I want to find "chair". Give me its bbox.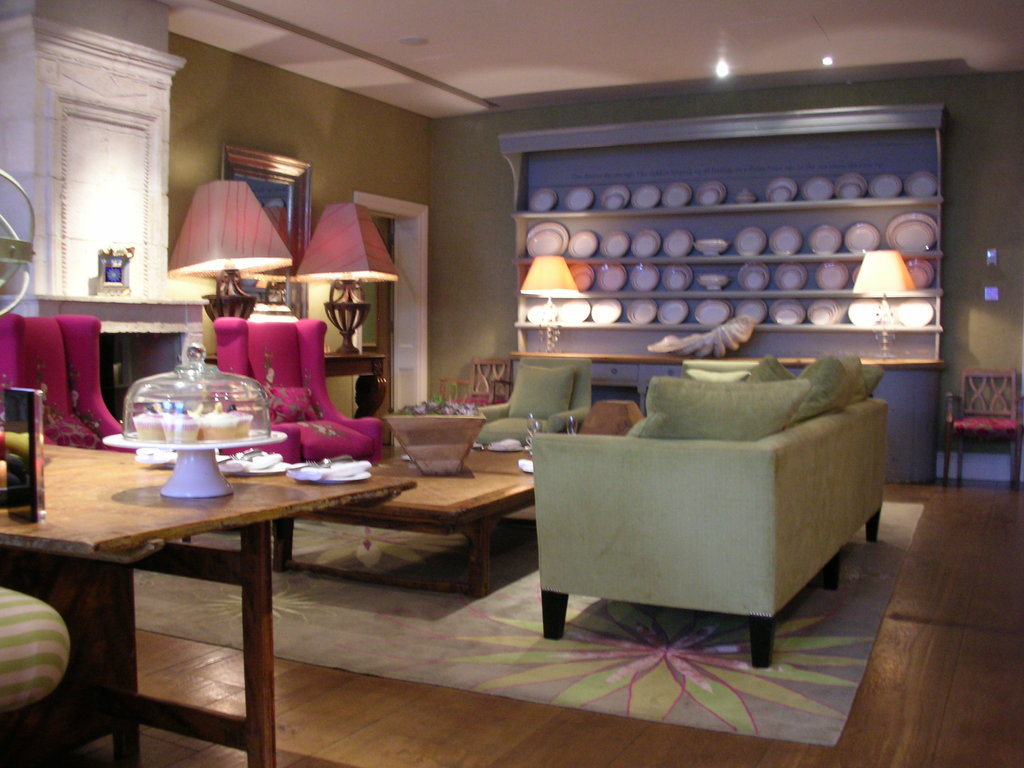
<bbox>939, 364, 1023, 490</bbox>.
